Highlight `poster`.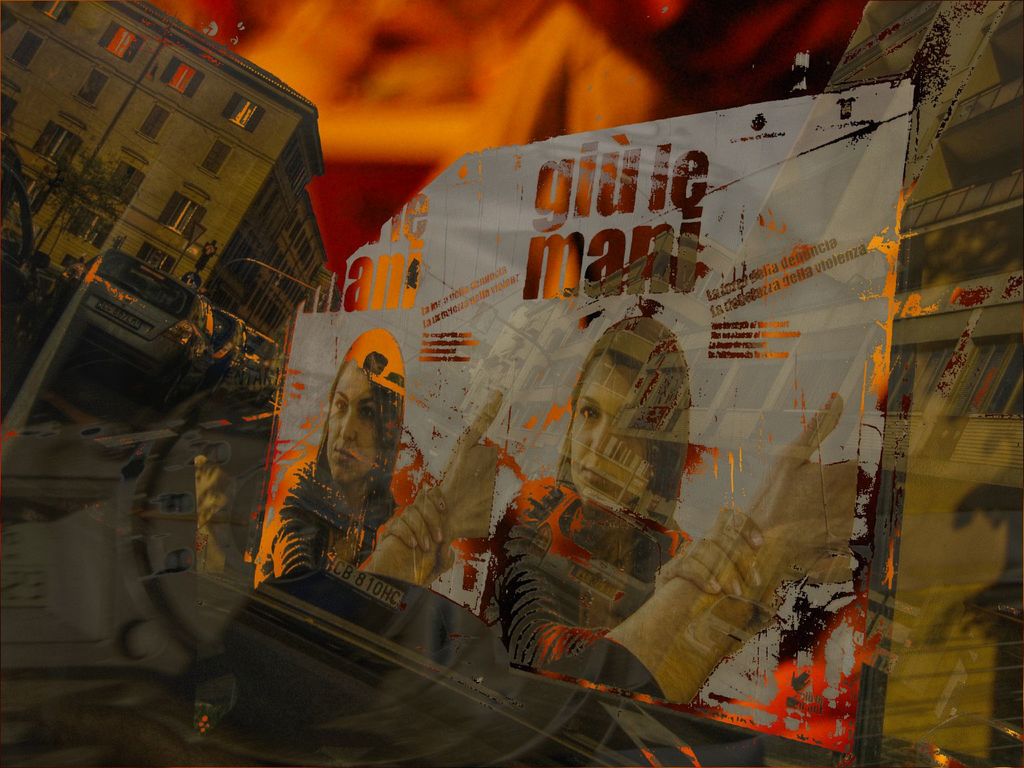
Highlighted region: detection(0, 0, 1023, 767).
